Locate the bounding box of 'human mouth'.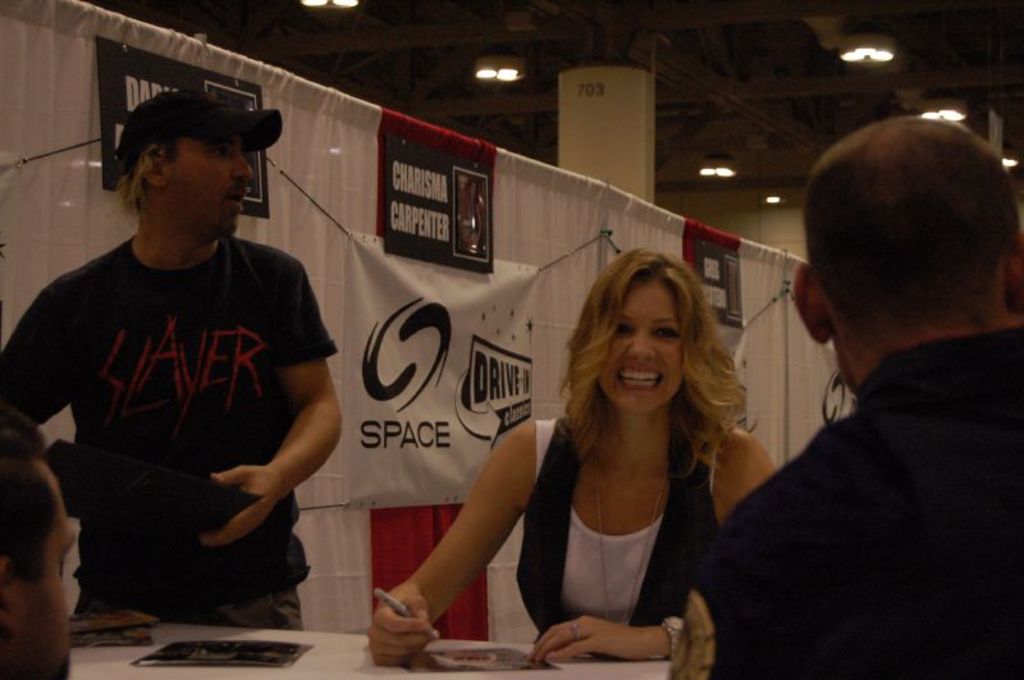
Bounding box: x1=616, y1=364, x2=662, y2=392.
